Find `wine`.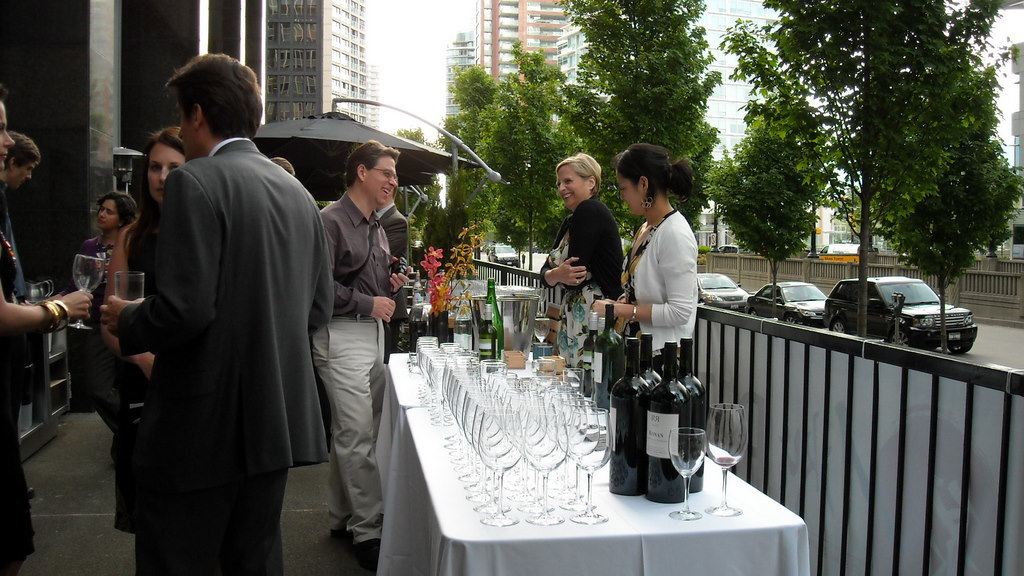
(x1=595, y1=304, x2=625, y2=413).
